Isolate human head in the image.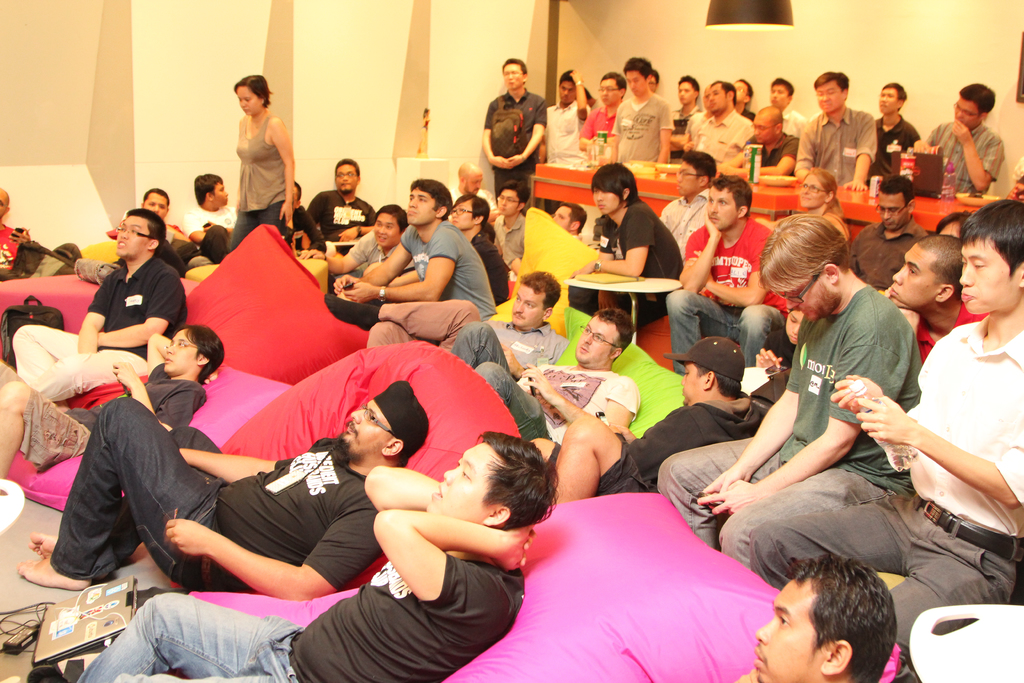
Isolated region: select_region(783, 304, 801, 345).
